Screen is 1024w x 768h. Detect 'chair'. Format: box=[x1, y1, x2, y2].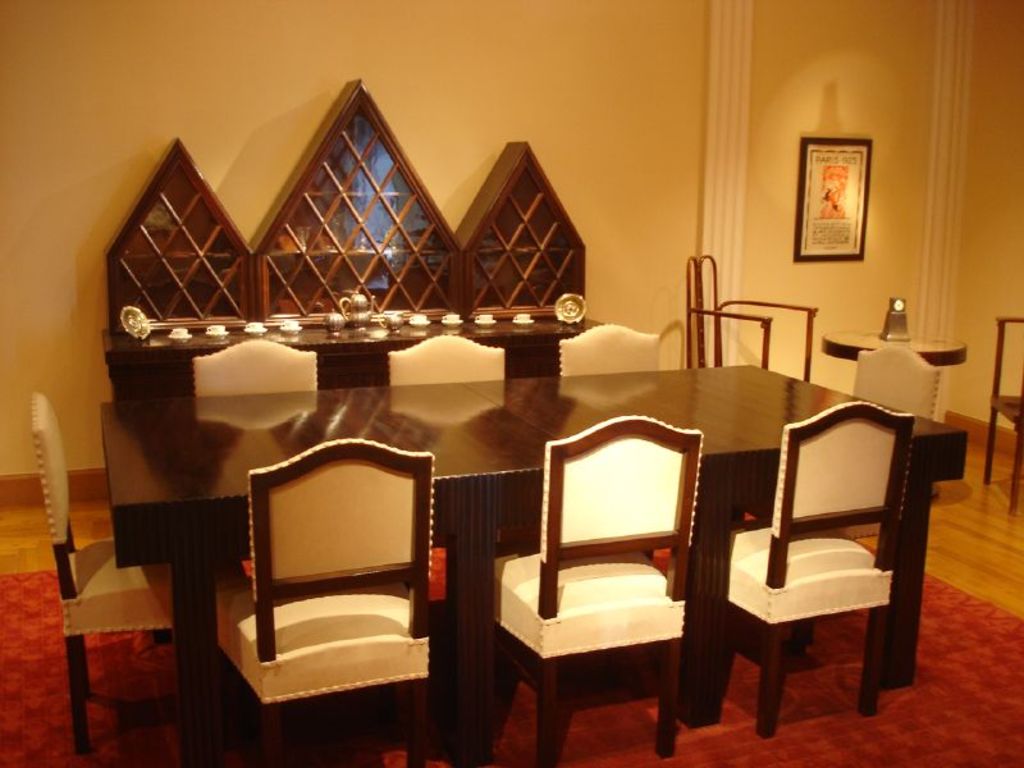
box=[192, 337, 317, 392].
